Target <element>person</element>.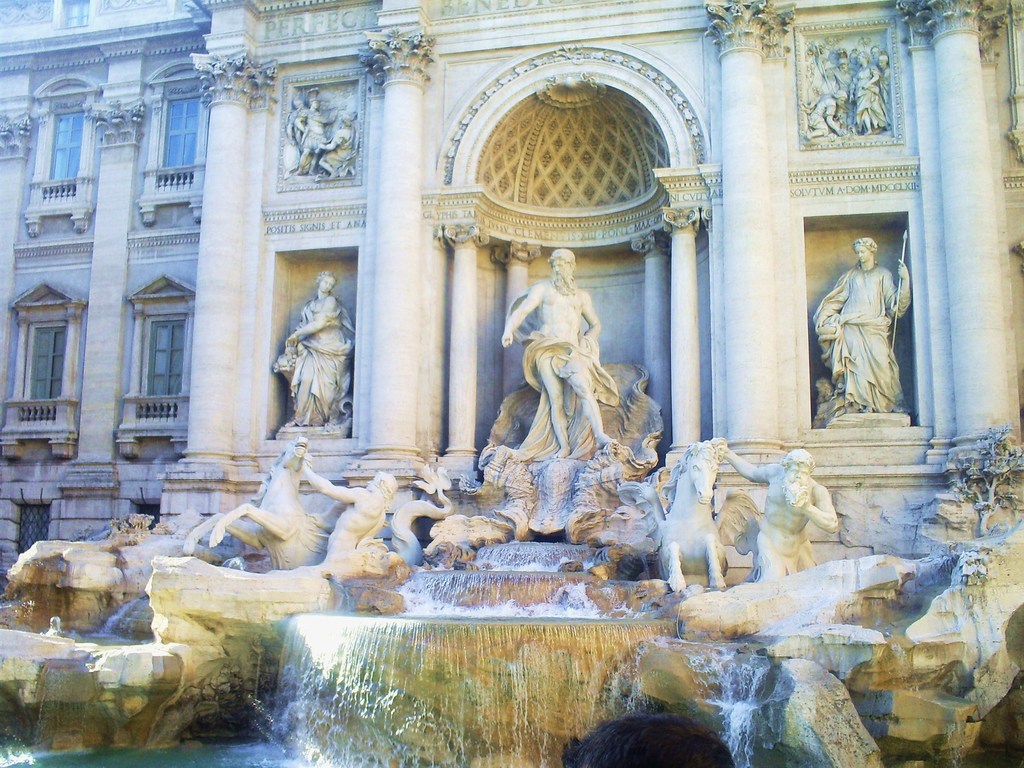
Target region: pyautogui.locateOnScreen(499, 246, 598, 456).
